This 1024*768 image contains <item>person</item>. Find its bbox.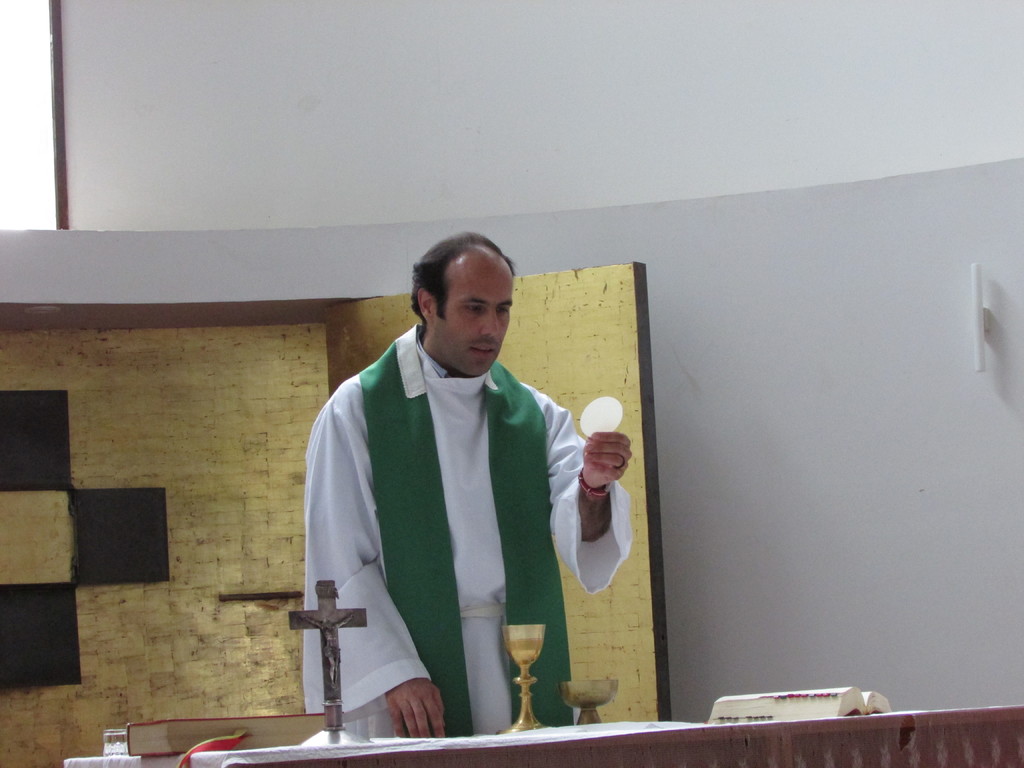
bbox=[301, 230, 636, 737].
